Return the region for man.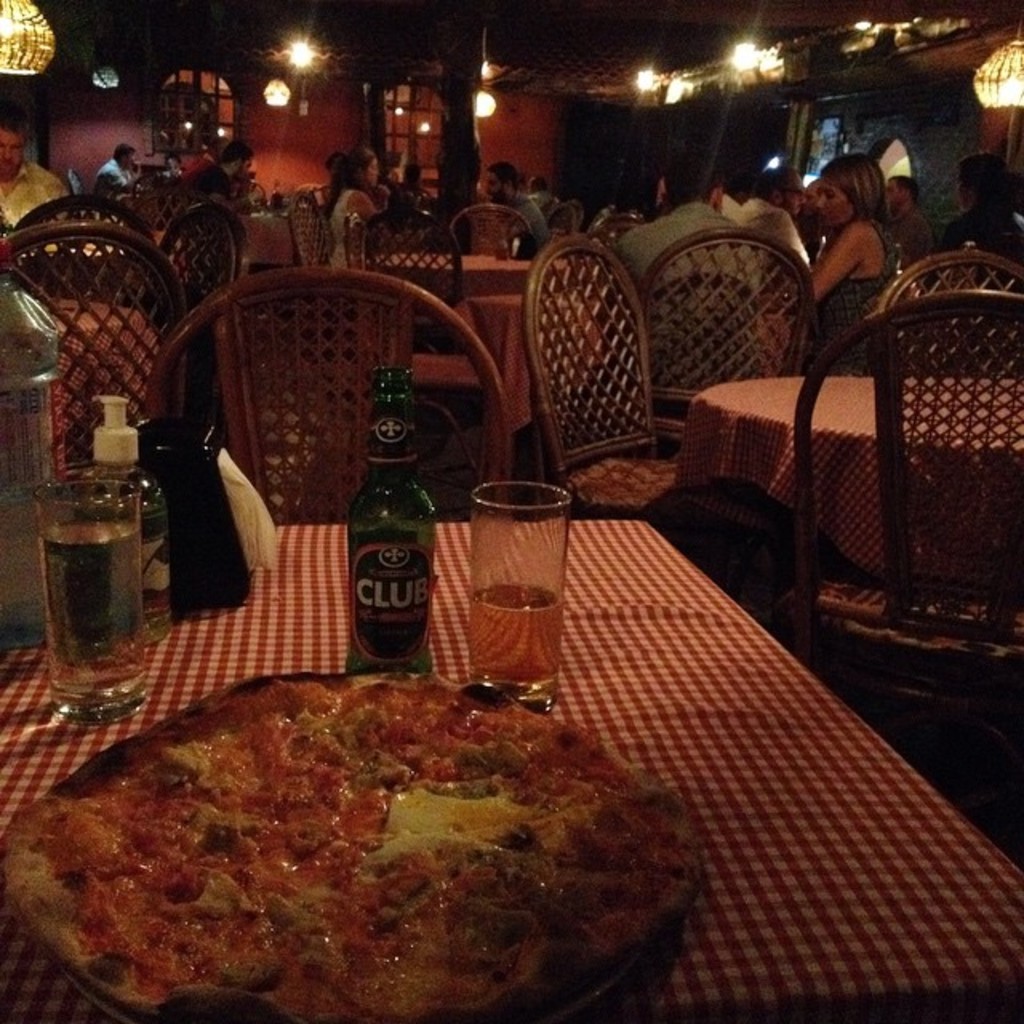
locate(91, 142, 136, 200).
